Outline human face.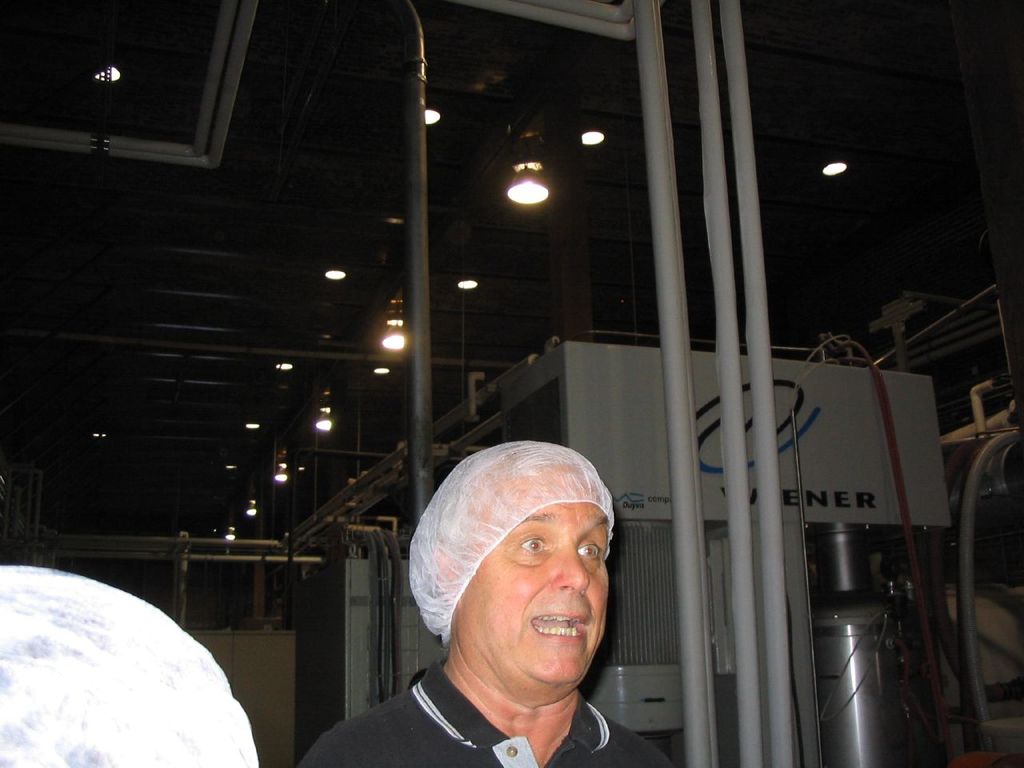
Outline: <region>454, 474, 603, 695</region>.
